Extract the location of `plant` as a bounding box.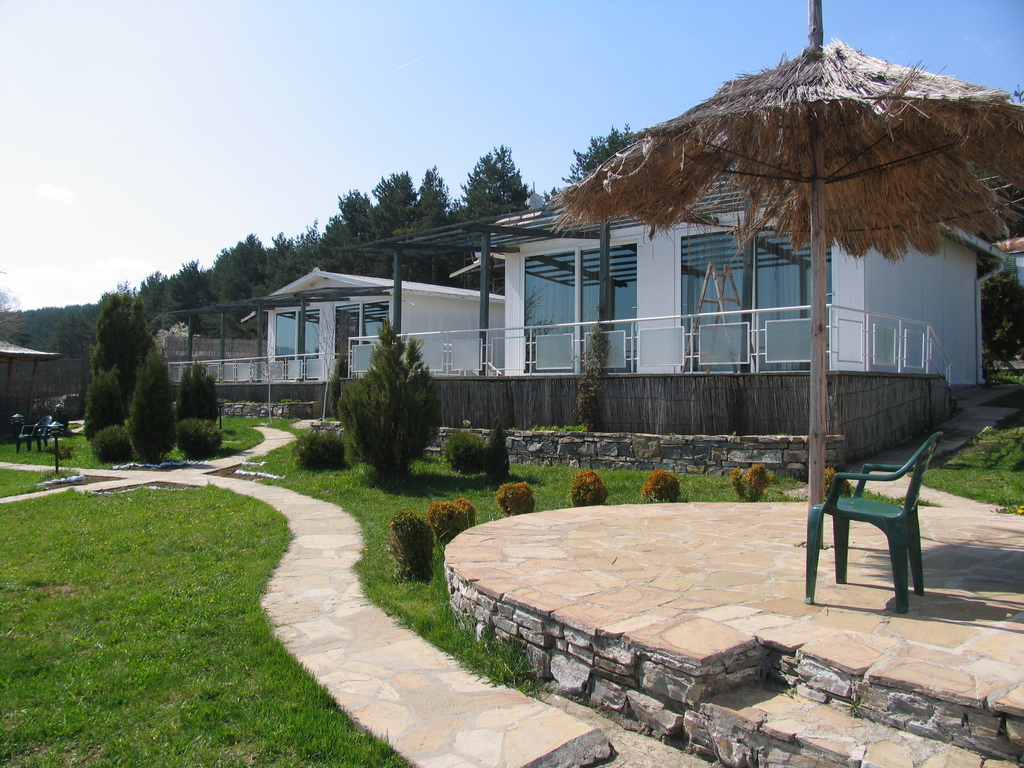
region(417, 559, 535, 696).
